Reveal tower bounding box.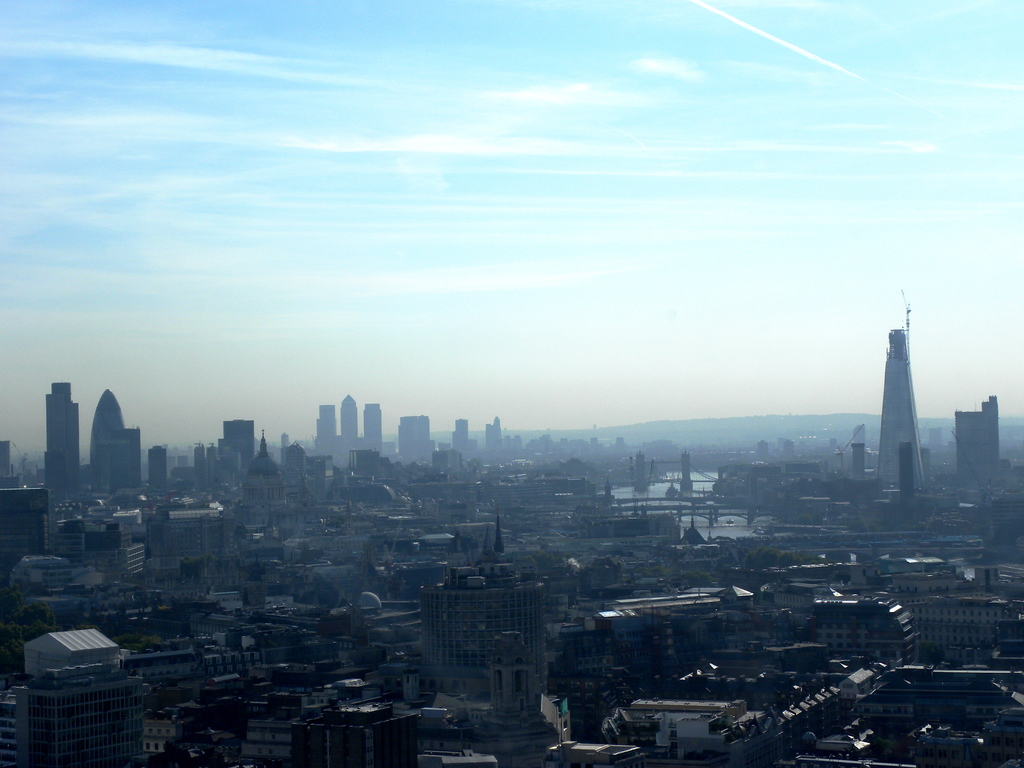
Revealed: BBox(150, 442, 165, 490).
